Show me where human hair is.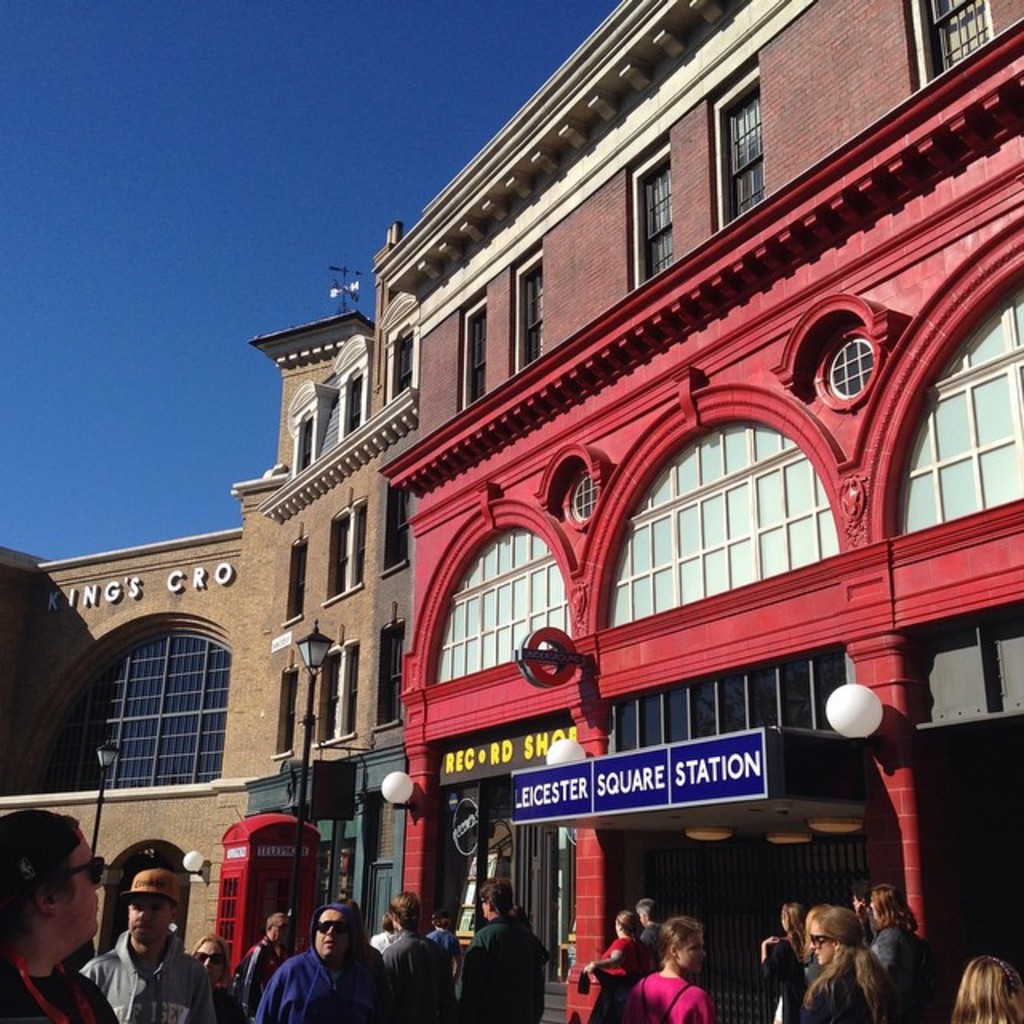
human hair is at crop(189, 931, 234, 995).
